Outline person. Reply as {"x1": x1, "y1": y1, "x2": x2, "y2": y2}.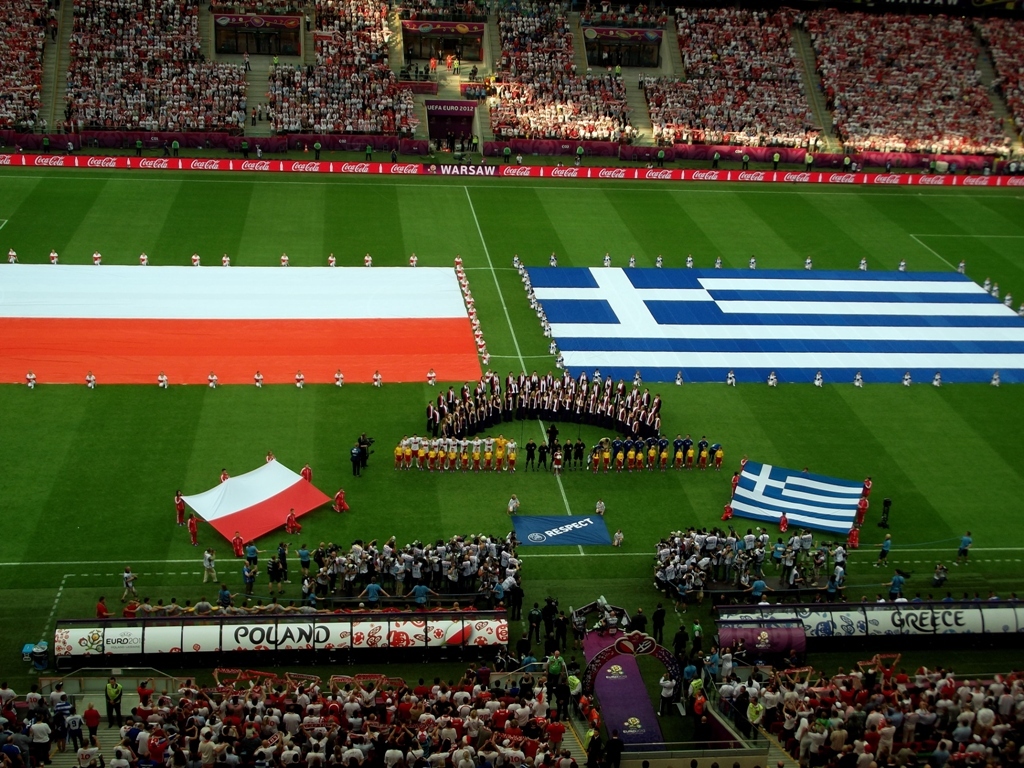
{"x1": 6, "y1": 245, "x2": 22, "y2": 264}.
